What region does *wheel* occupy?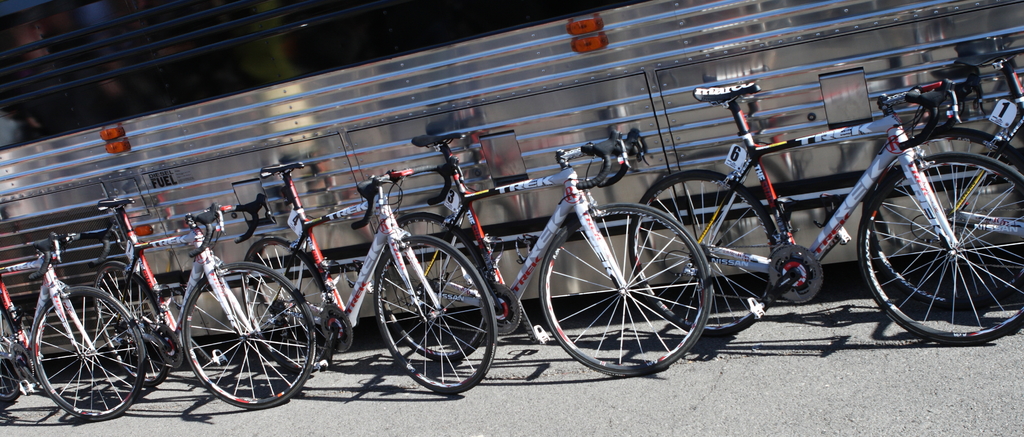
[x1=872, y1=129, x2=1023, y2=319].
